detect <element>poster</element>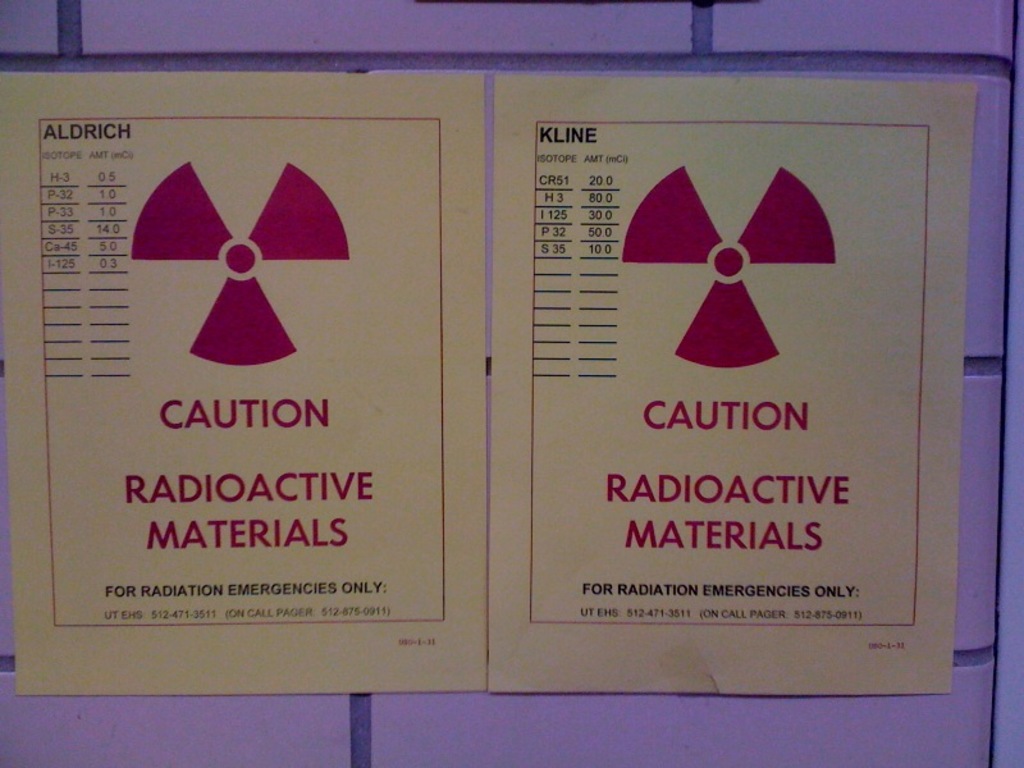
[0, 69, 483, 692]
